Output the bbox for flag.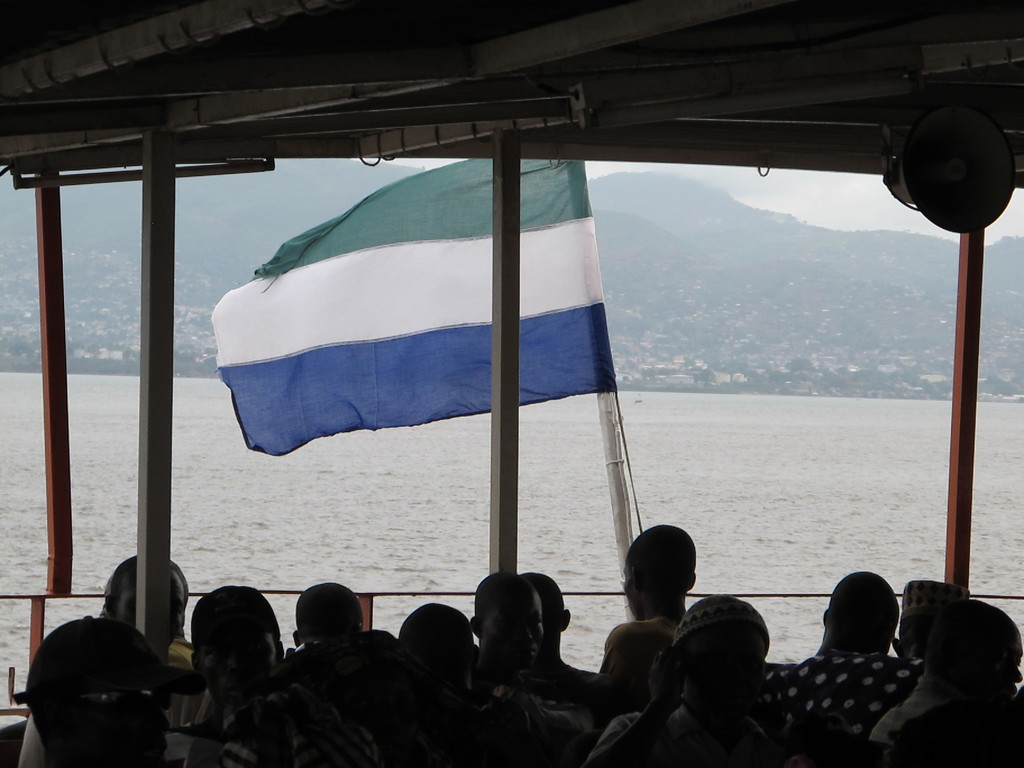
{"left": 209, "top": 169, "right": 605, "bottom": 514}.
